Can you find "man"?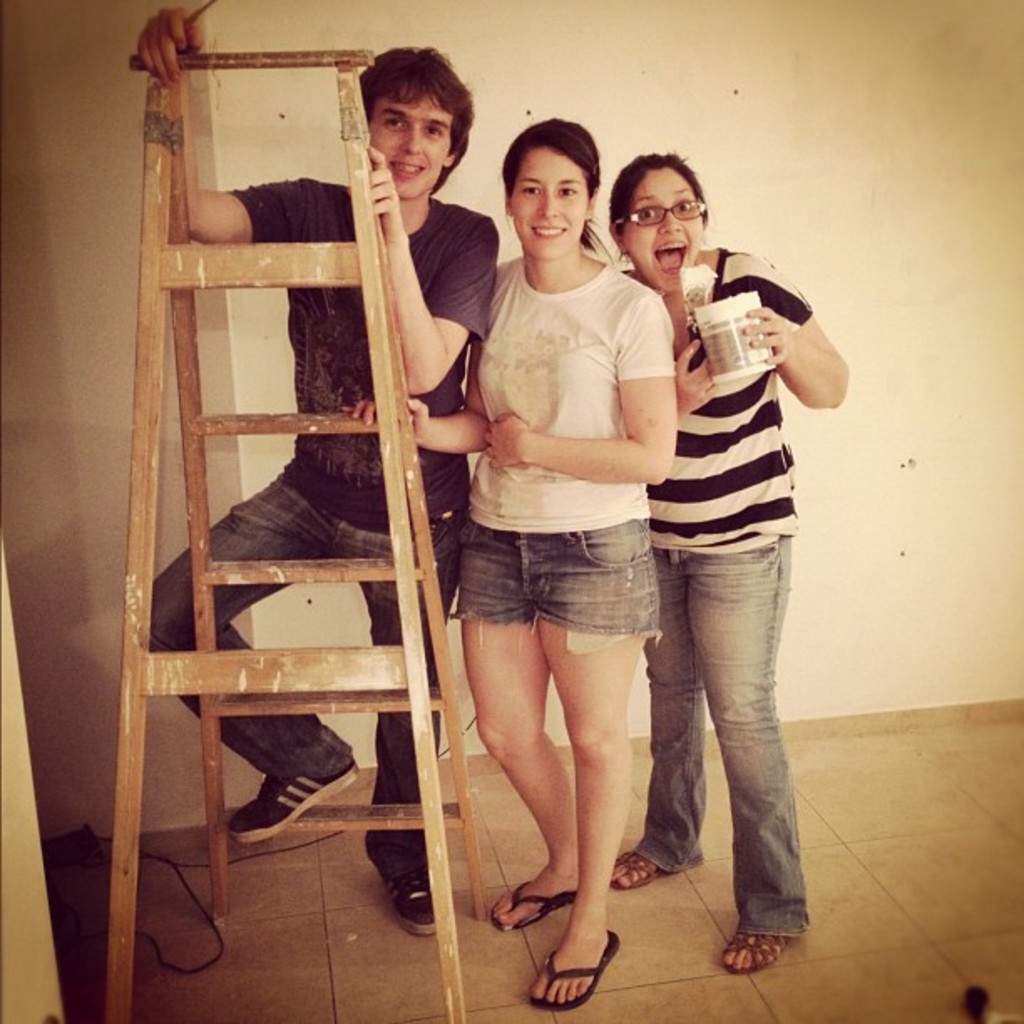
Yes, bounding box: region(137, 0, 504, 934).
